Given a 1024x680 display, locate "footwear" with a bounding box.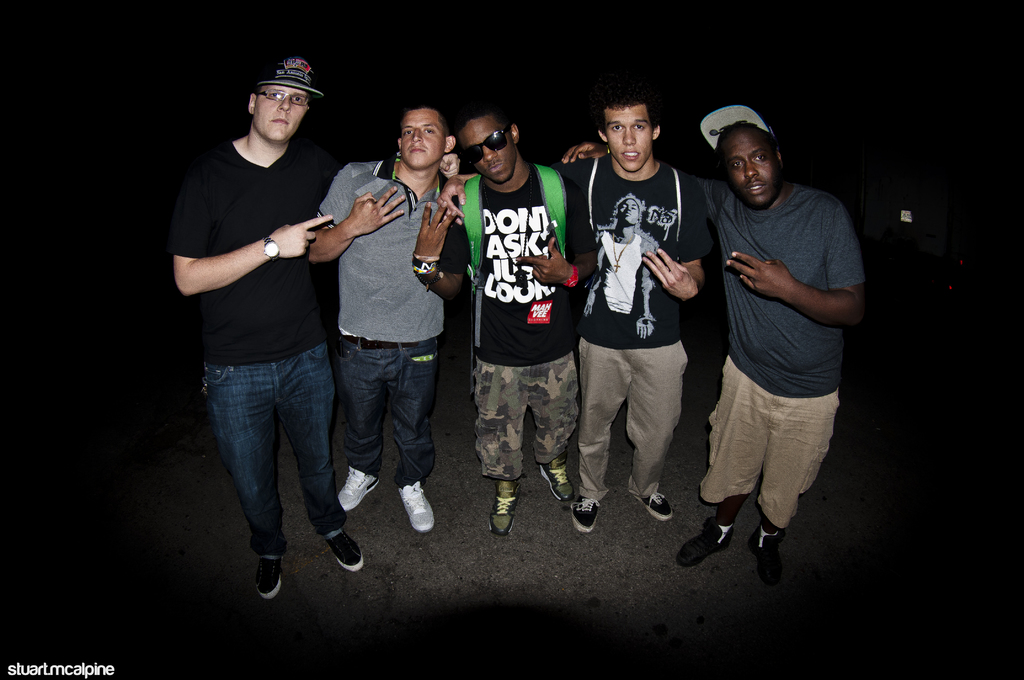
Located: (x1=746, y1=529, x2=783, y2=584).
